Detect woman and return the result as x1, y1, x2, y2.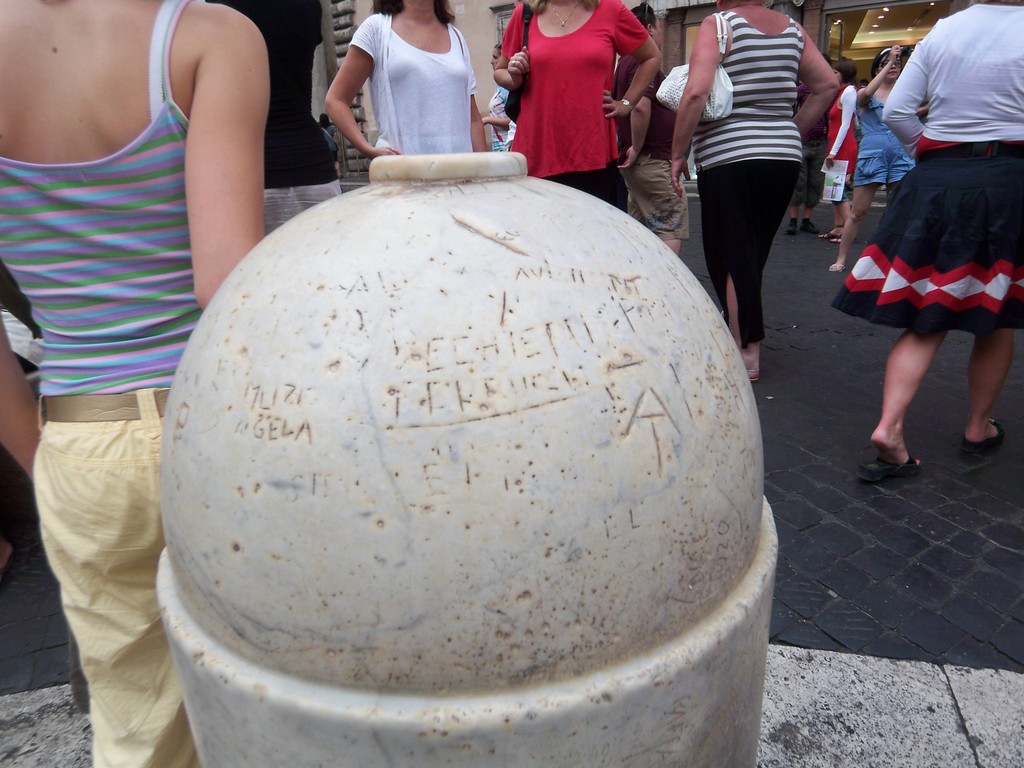
827, 56, 867, 238.
